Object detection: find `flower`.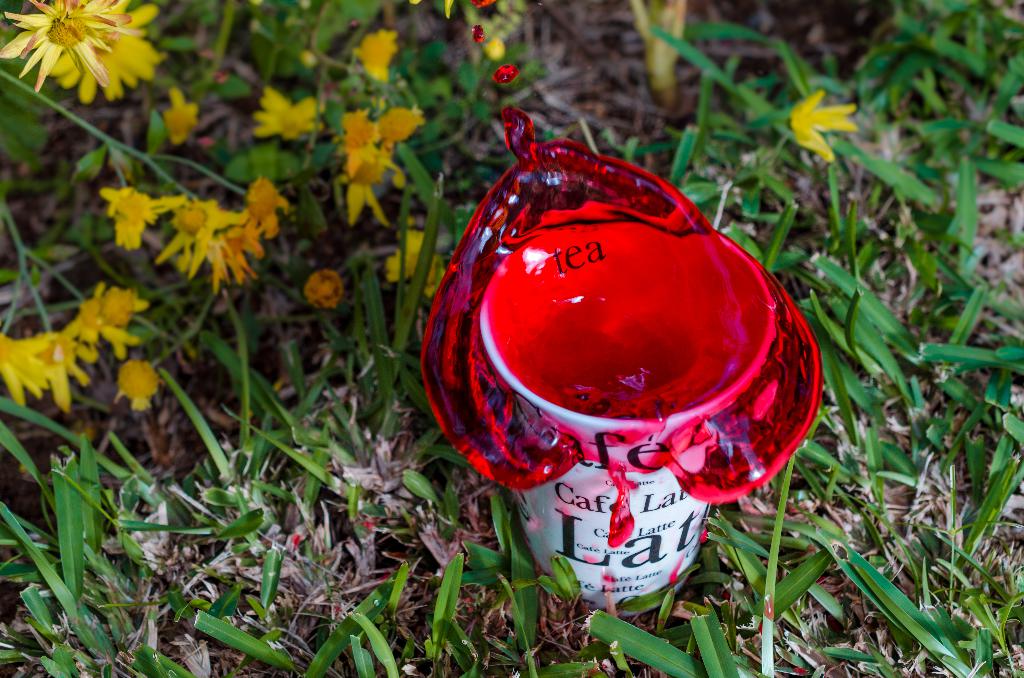
box=[245, 84, 311, 140].
